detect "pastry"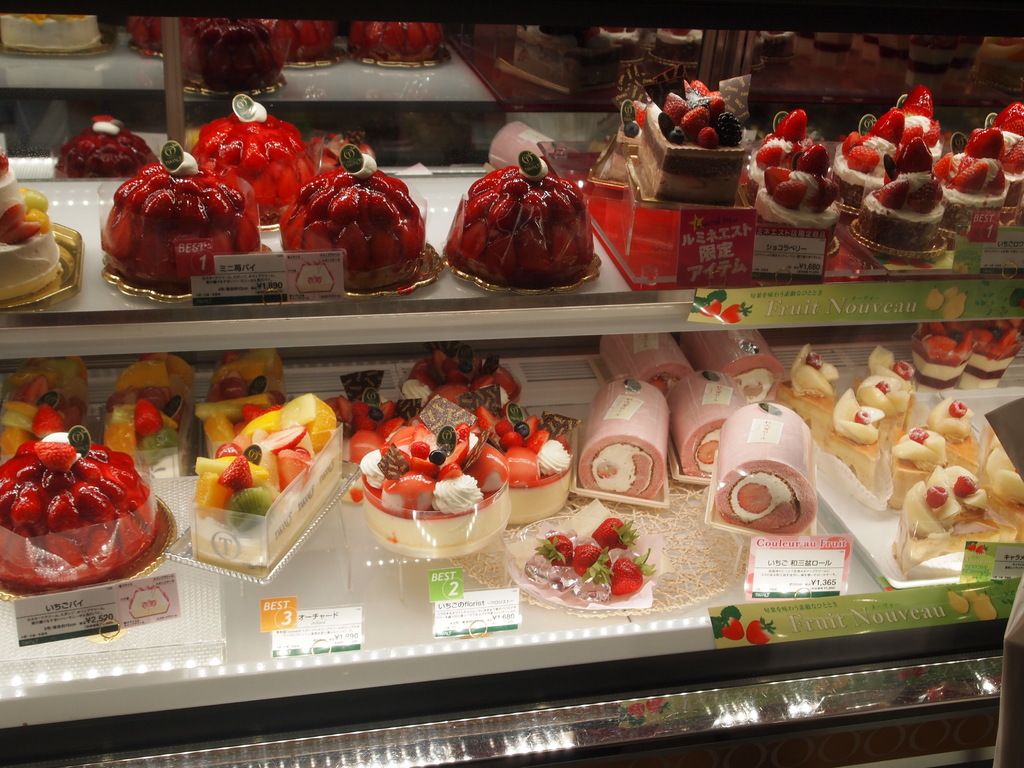
[left=593, top=333, right=673, bottom=397]
